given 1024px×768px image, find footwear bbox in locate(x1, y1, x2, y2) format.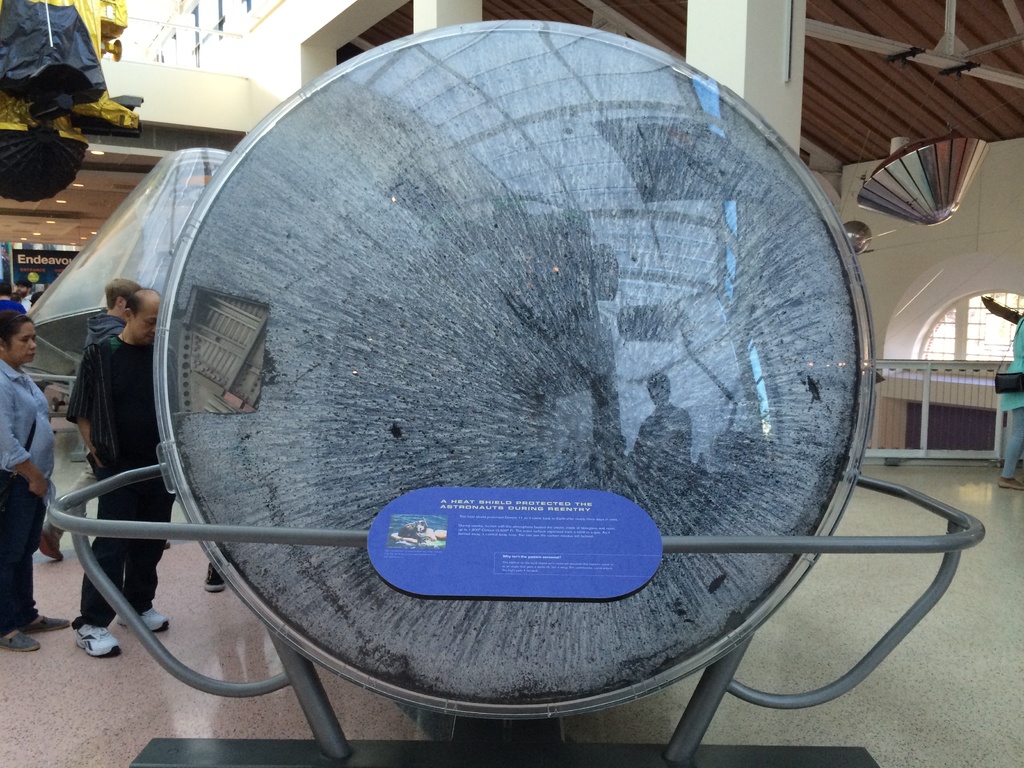
locate(77, 624, 122, 660).
